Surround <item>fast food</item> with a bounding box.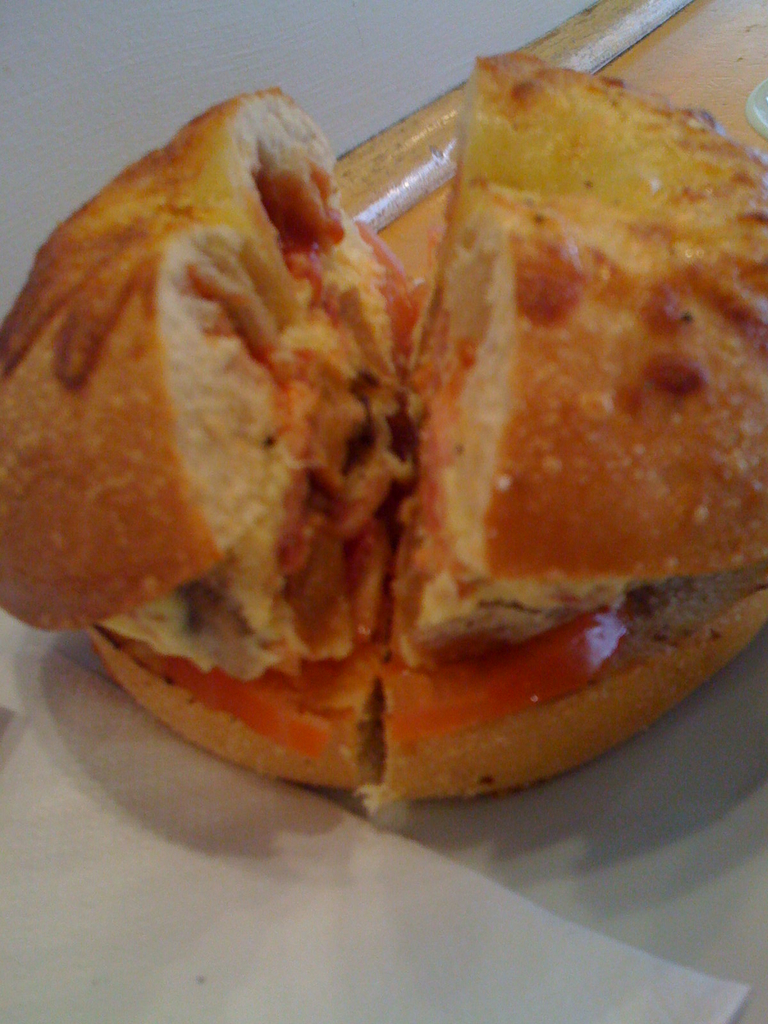
<box>1,19,767,818</box>.
